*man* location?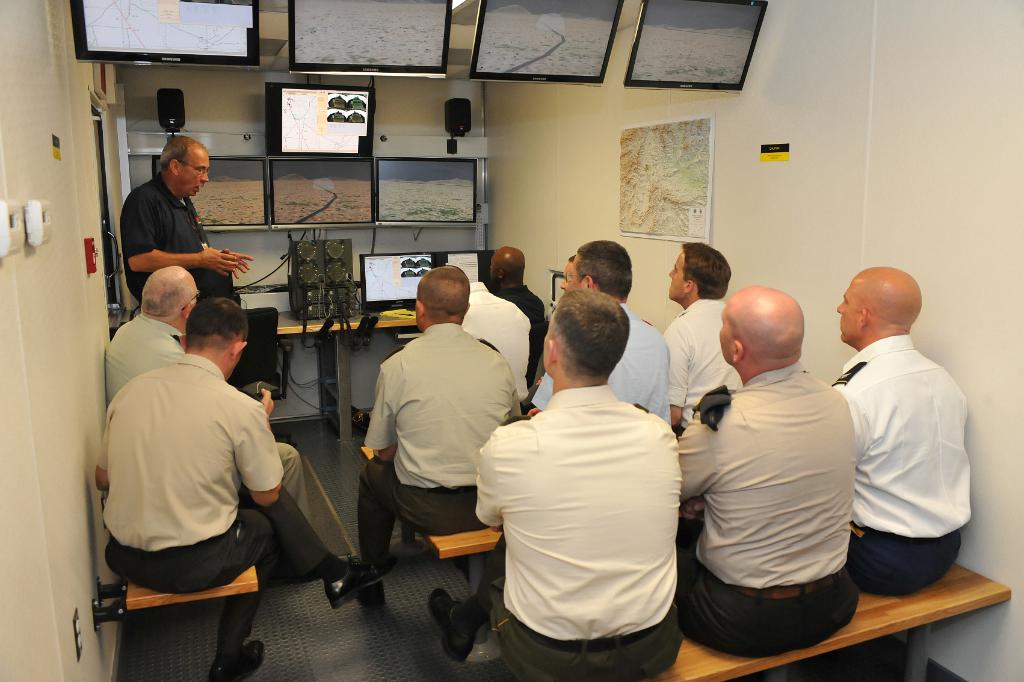
Rect(672, 284, 863, 658)
